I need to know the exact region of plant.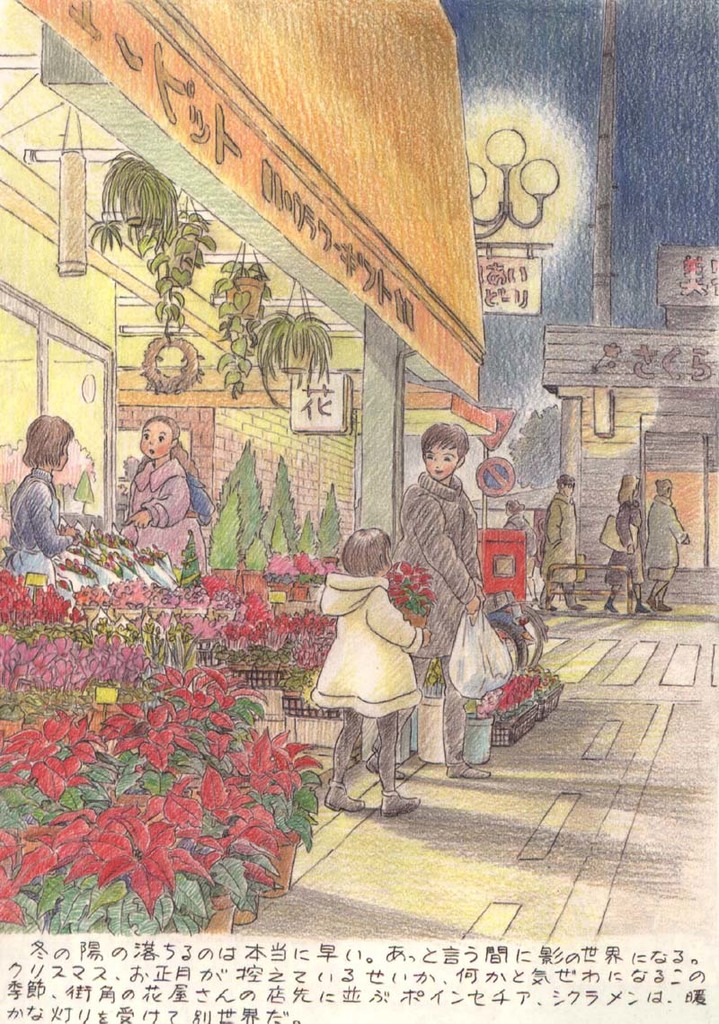
Region: select_region(214, 271, 278, 391).
